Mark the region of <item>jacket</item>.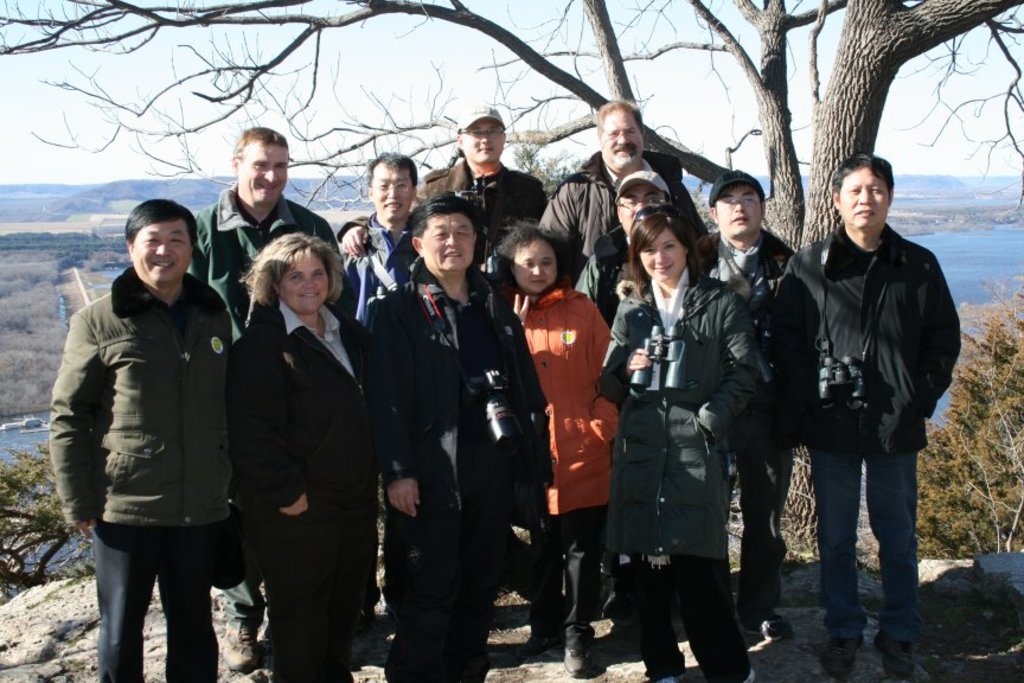
Region: box=[690, 224, 821, 451].
